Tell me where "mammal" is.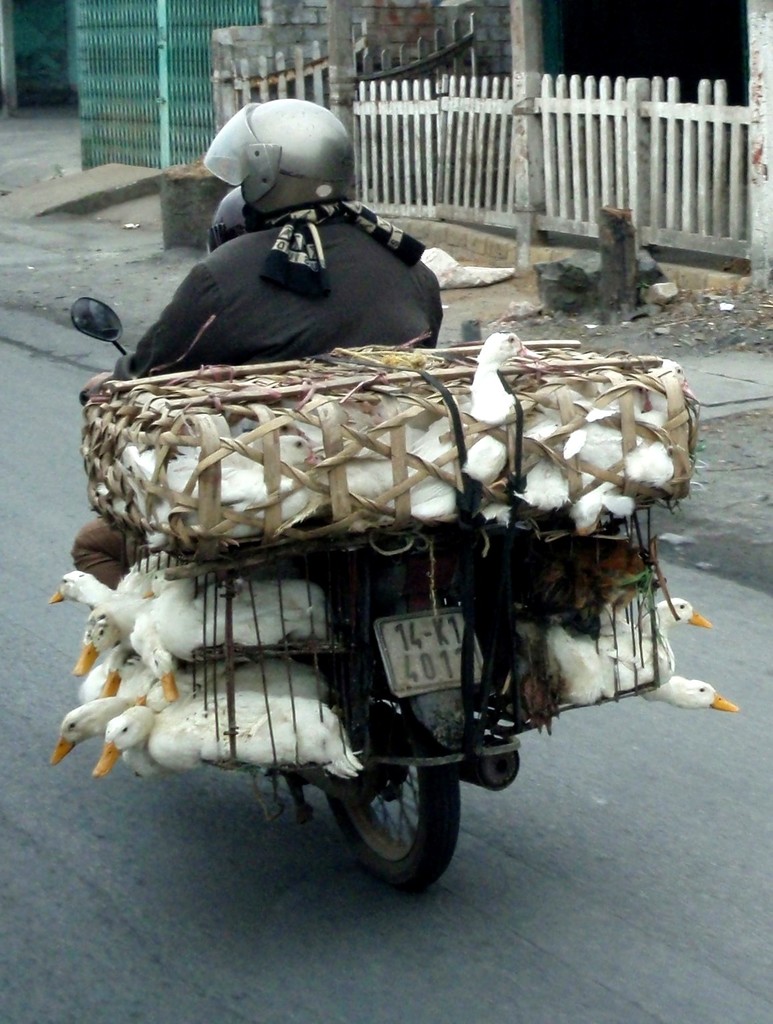
"mammal" is at {"x1": 96, "y1": 156, "x2": 464, "y2": 357}.
